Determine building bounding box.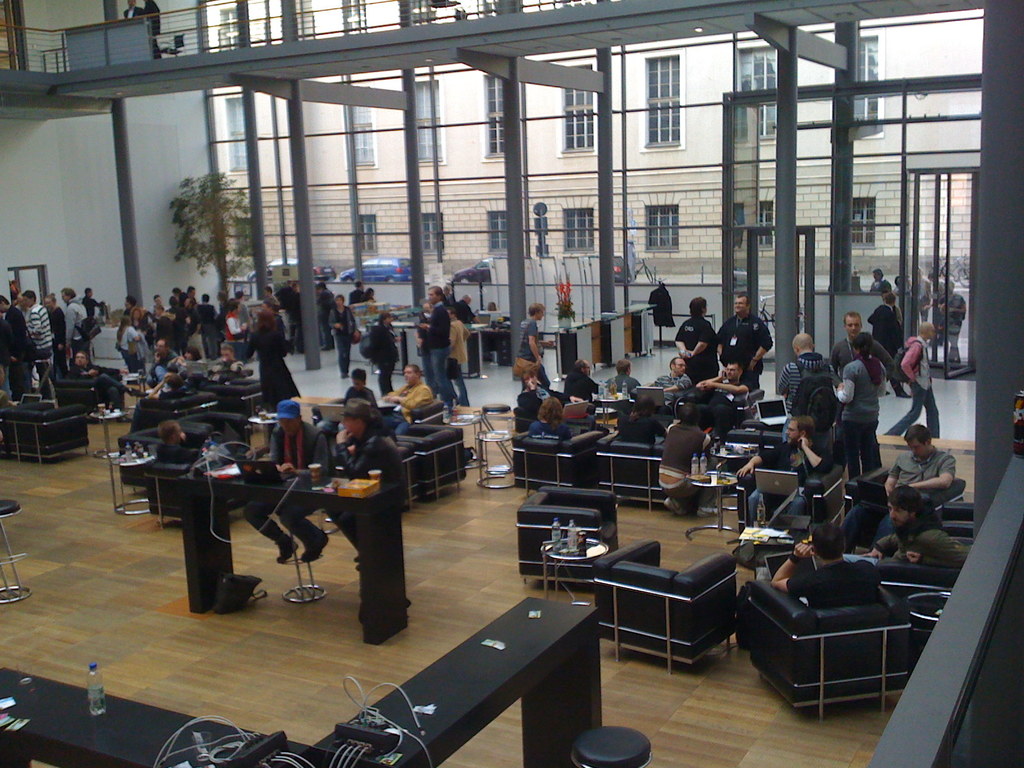
Determined: box(0, 0, 1022, 766).
